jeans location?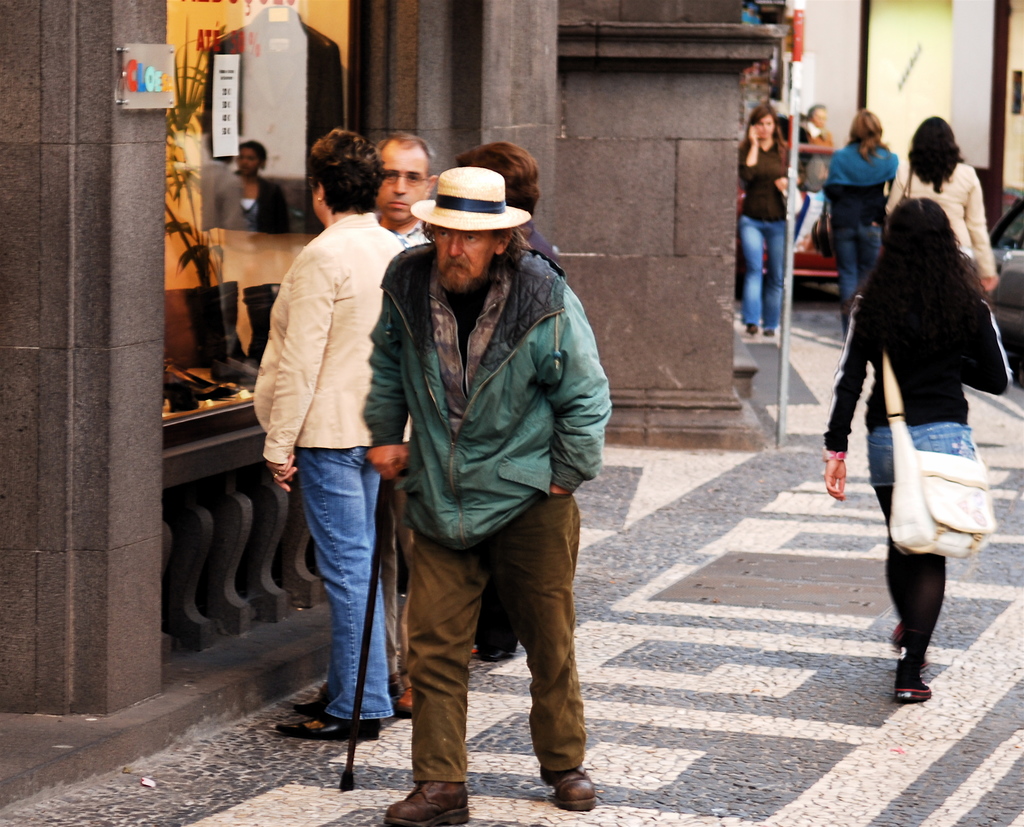
[x1=288, y1=443, x2=391, y2=766]
